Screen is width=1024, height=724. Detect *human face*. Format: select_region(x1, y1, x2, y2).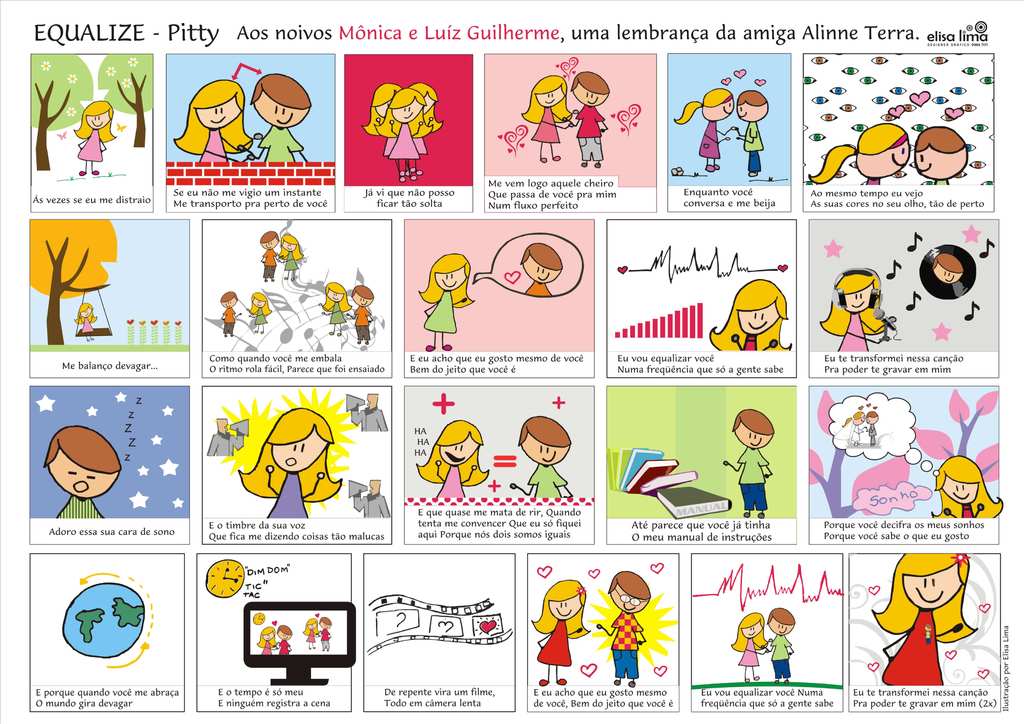
select_region(268, 428, 328, 472).
